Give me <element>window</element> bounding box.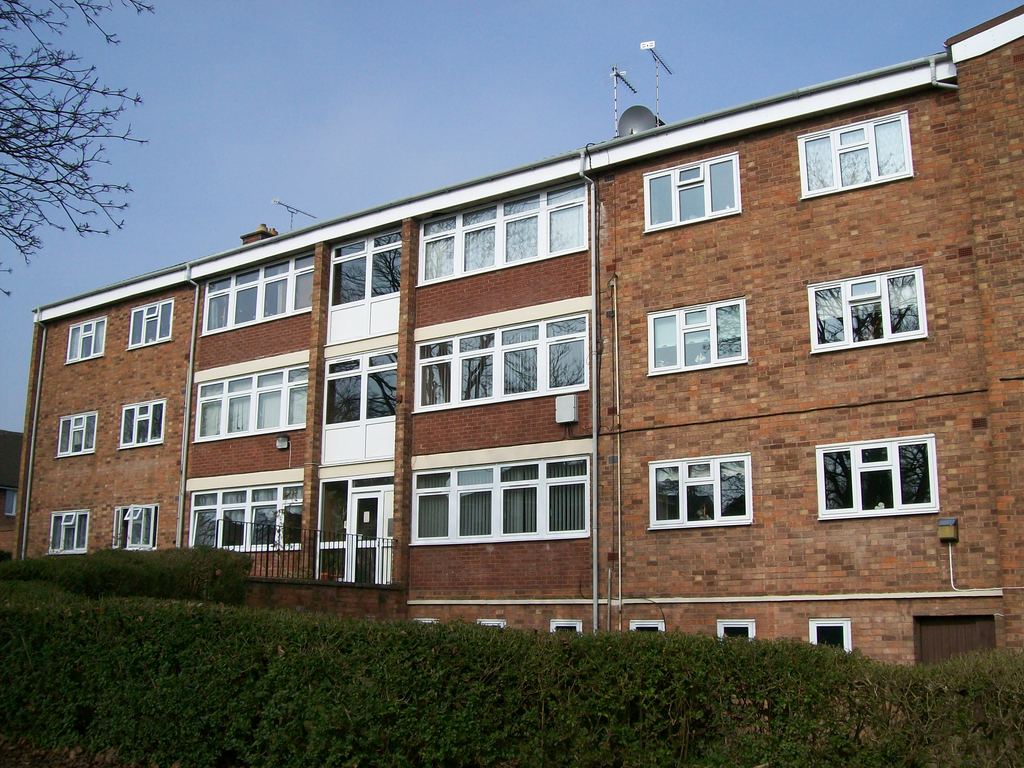
l=808, t=618, r=852, b=651.
